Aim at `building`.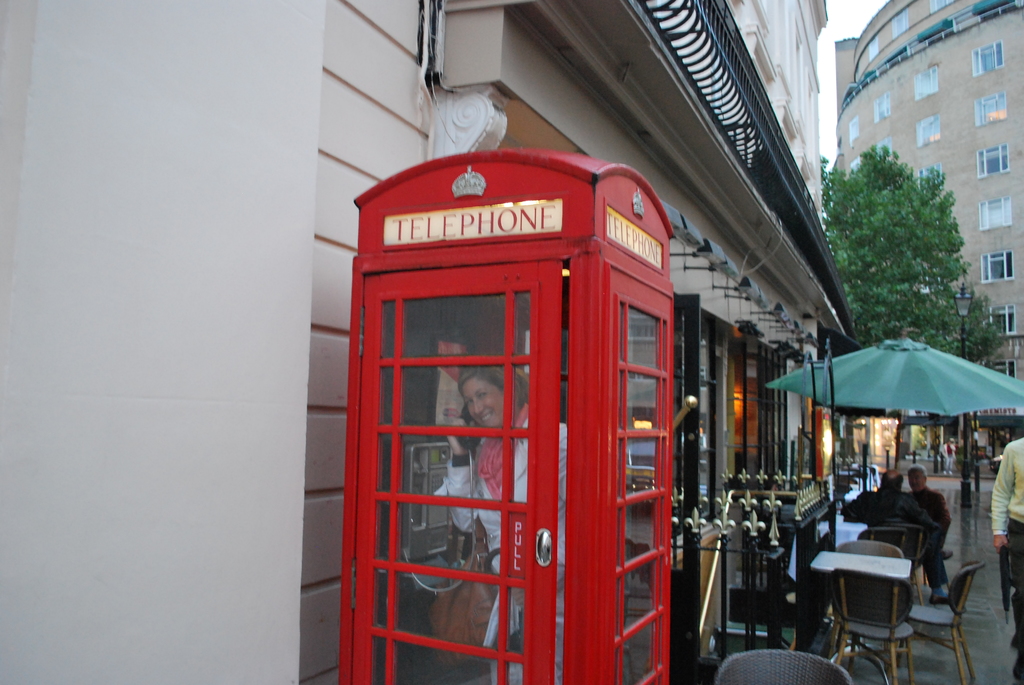
Aimed at rect(0, 0, 857, 684).
